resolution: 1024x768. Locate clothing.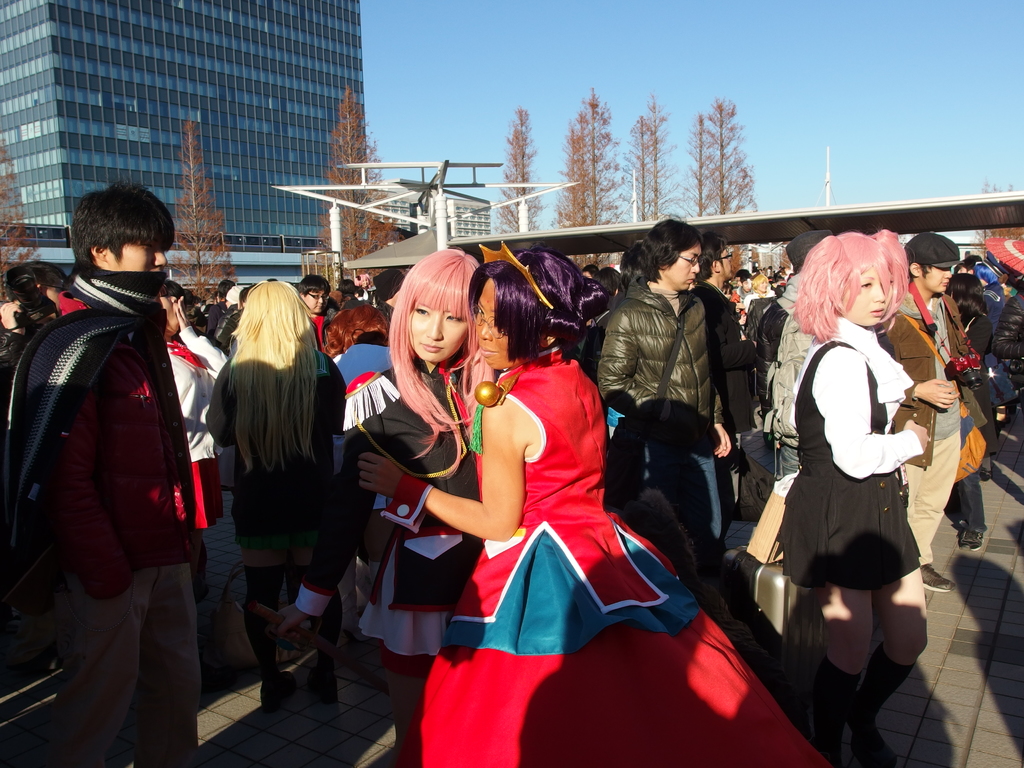
bbox(31, 291, 192, 765).
